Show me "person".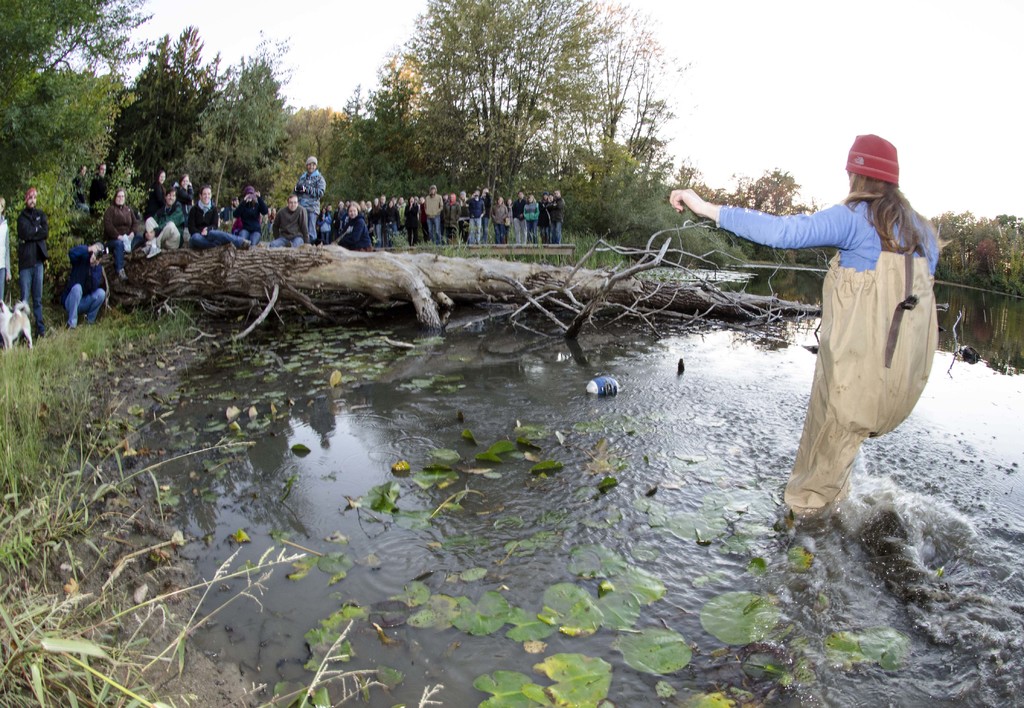
"person" is here: [236,189,278,243].
